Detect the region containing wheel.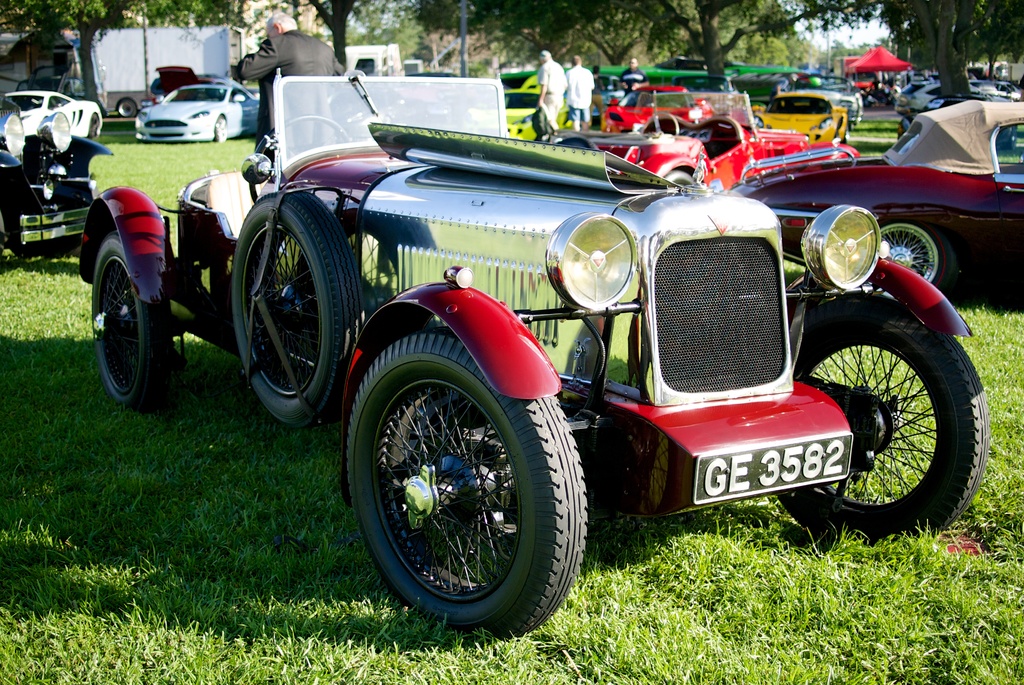
crop(0, 210, 5, 258).
